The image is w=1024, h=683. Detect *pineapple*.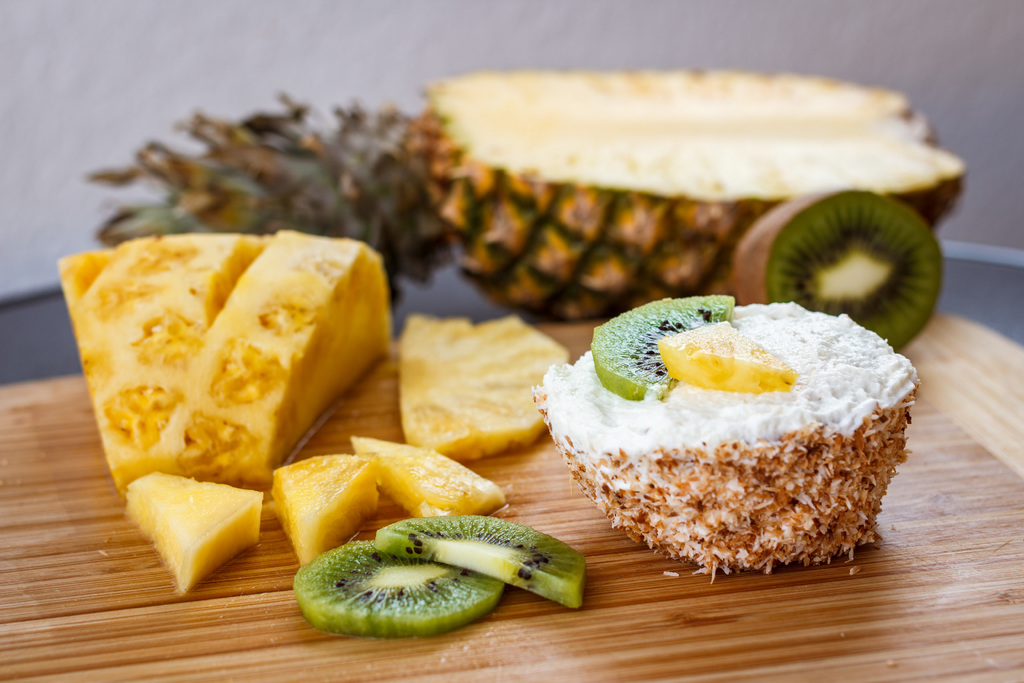
Detection: region(659, 315, 797, 391).
